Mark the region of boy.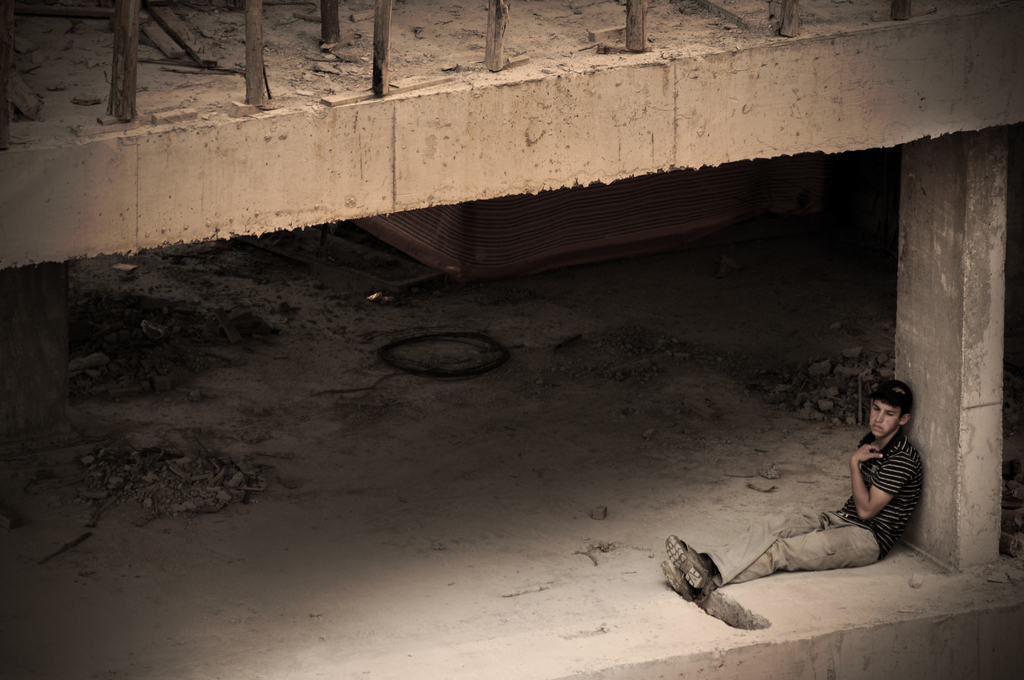
Region: {"x1": 662, "y1": 378, "x2": 923, "y2": 600}.
